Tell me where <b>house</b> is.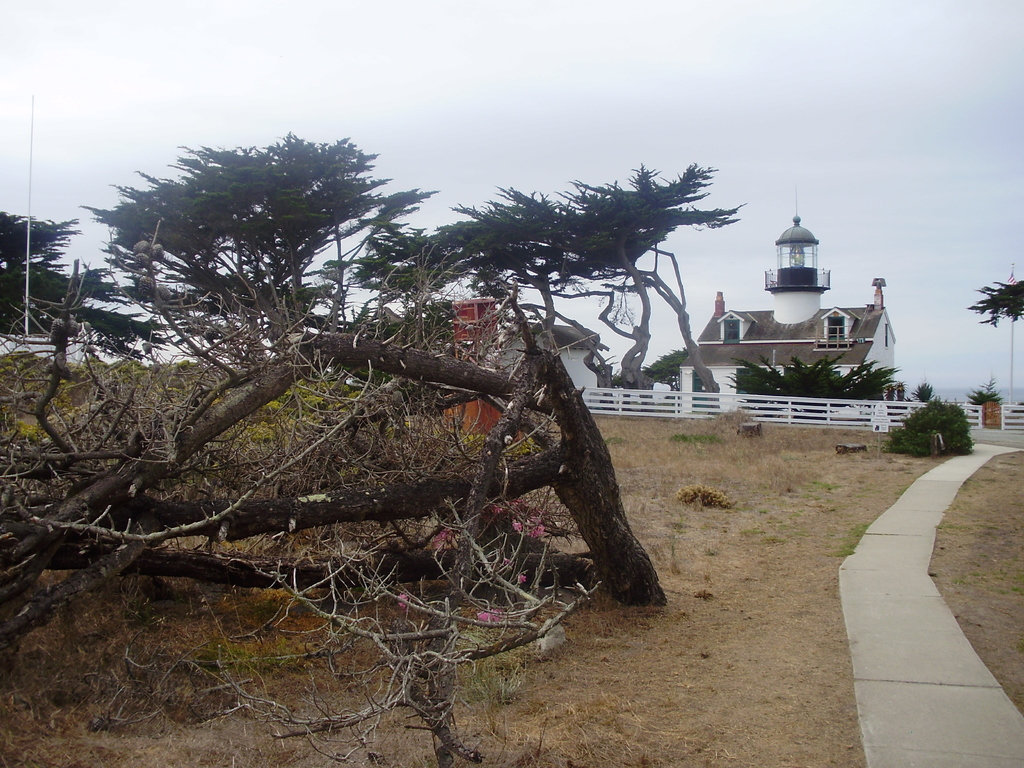
<b>house</b> is at Rect(489, 319, 607, 415).
